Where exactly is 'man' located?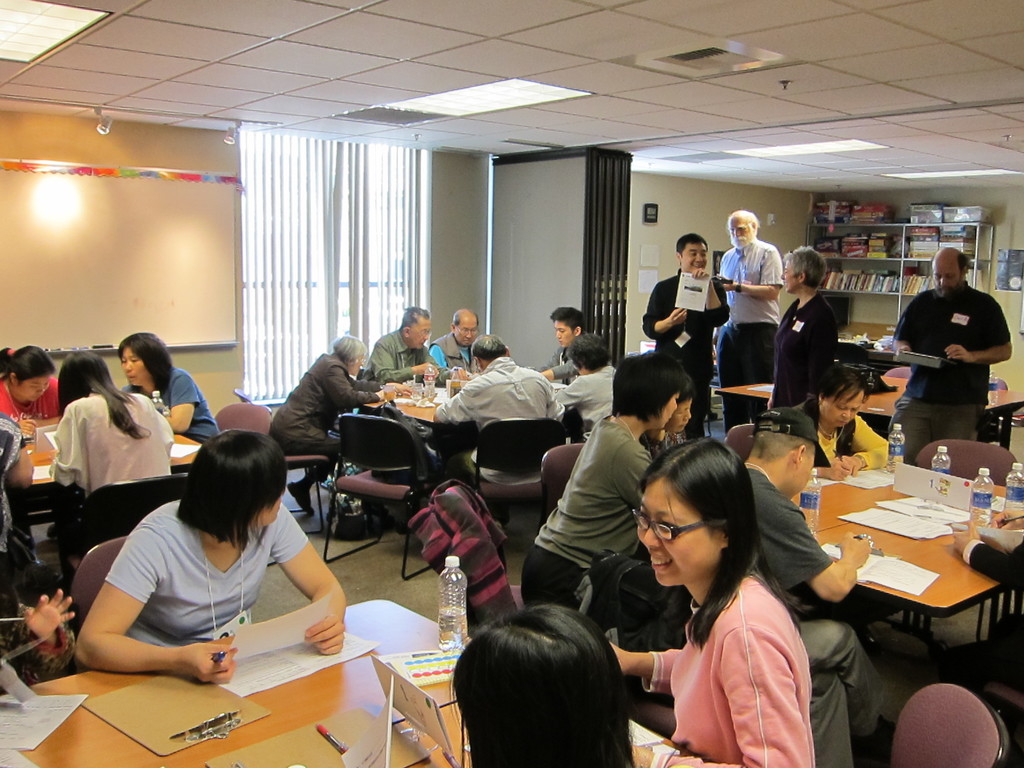
Its bounding box is BBox(712, 207, 781, 425).
